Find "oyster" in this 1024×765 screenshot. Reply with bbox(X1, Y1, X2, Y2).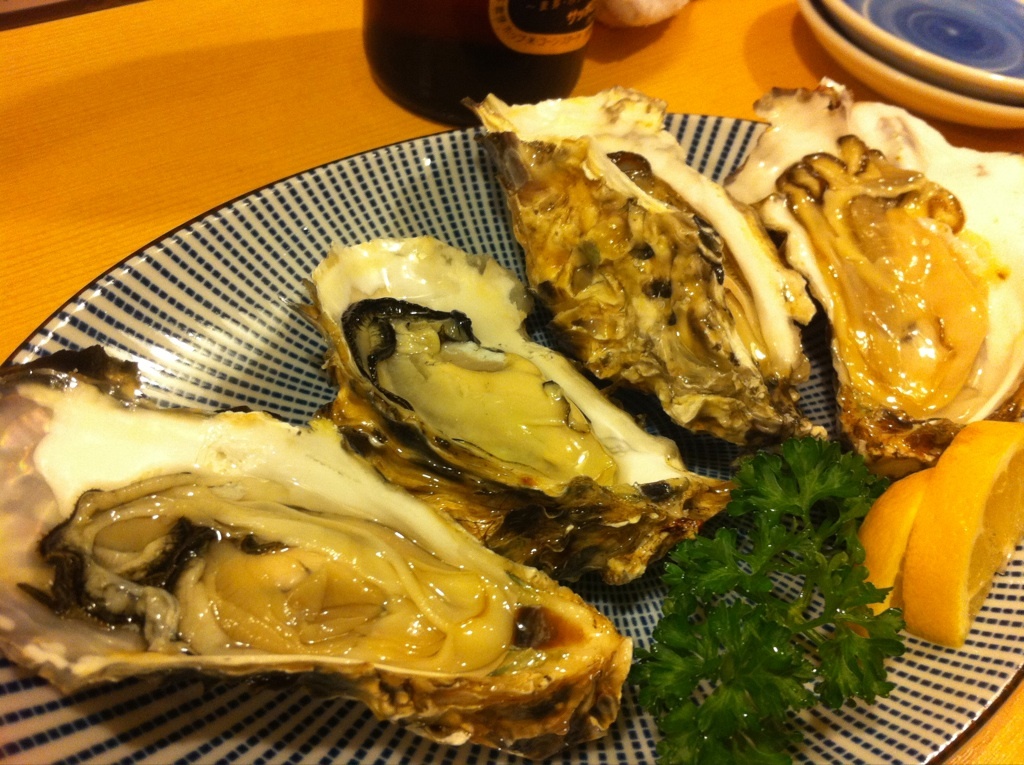
bbox(272, 233, 735, 600).
